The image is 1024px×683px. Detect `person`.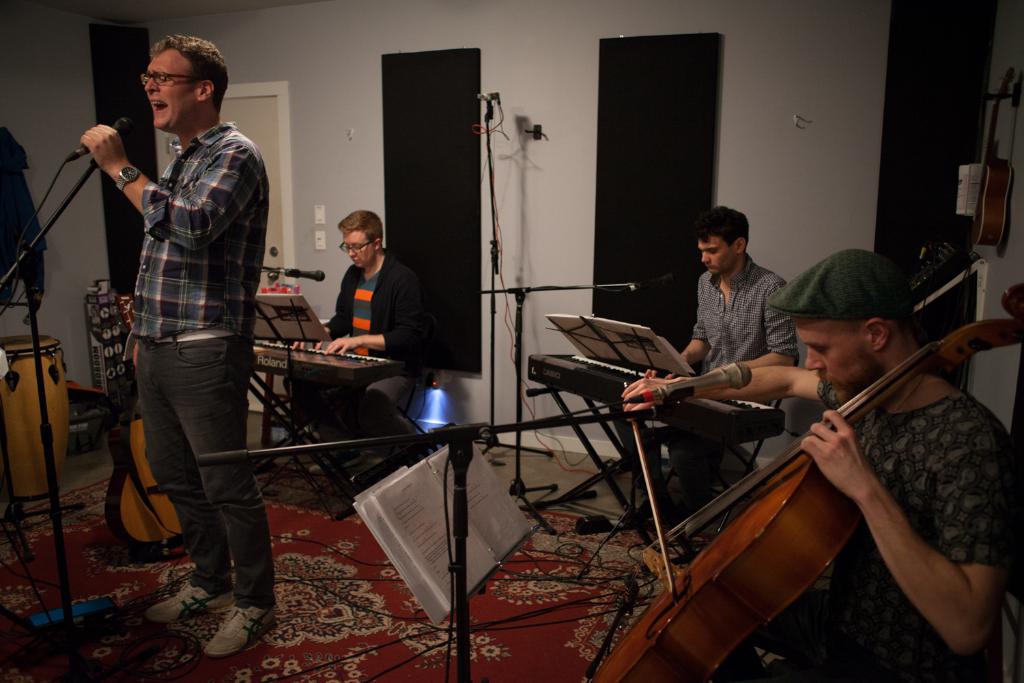
Detection: bbox=[620, 208, 797, 497].
